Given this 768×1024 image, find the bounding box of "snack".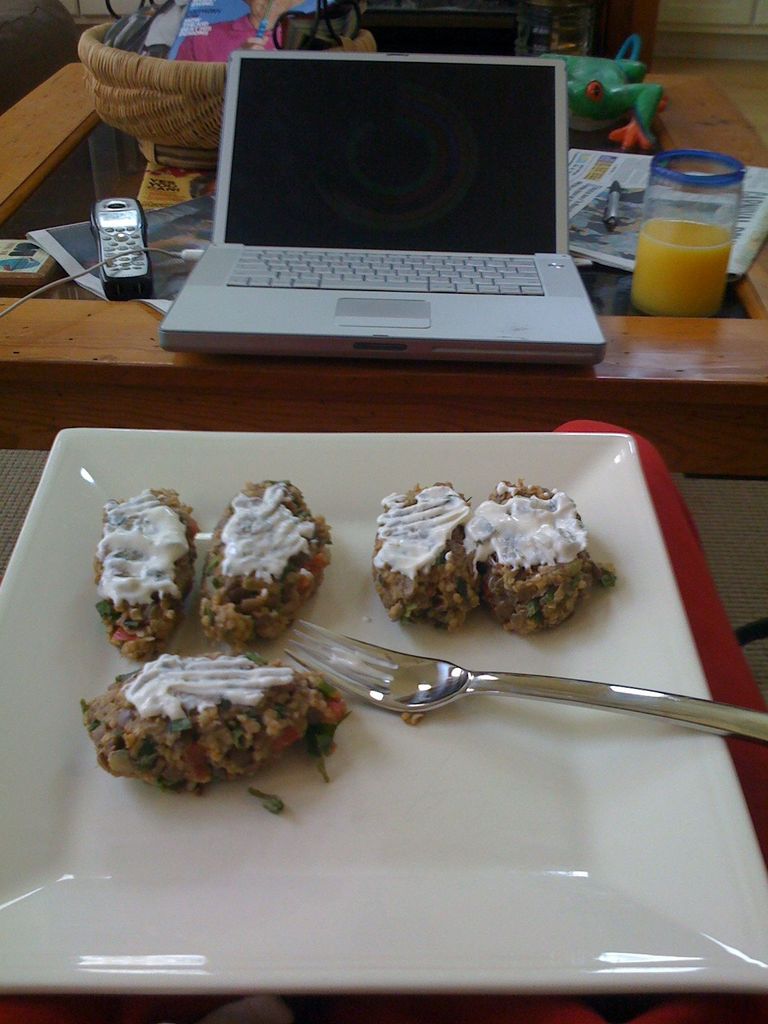
bbox=(82, 650, 344, 797).
